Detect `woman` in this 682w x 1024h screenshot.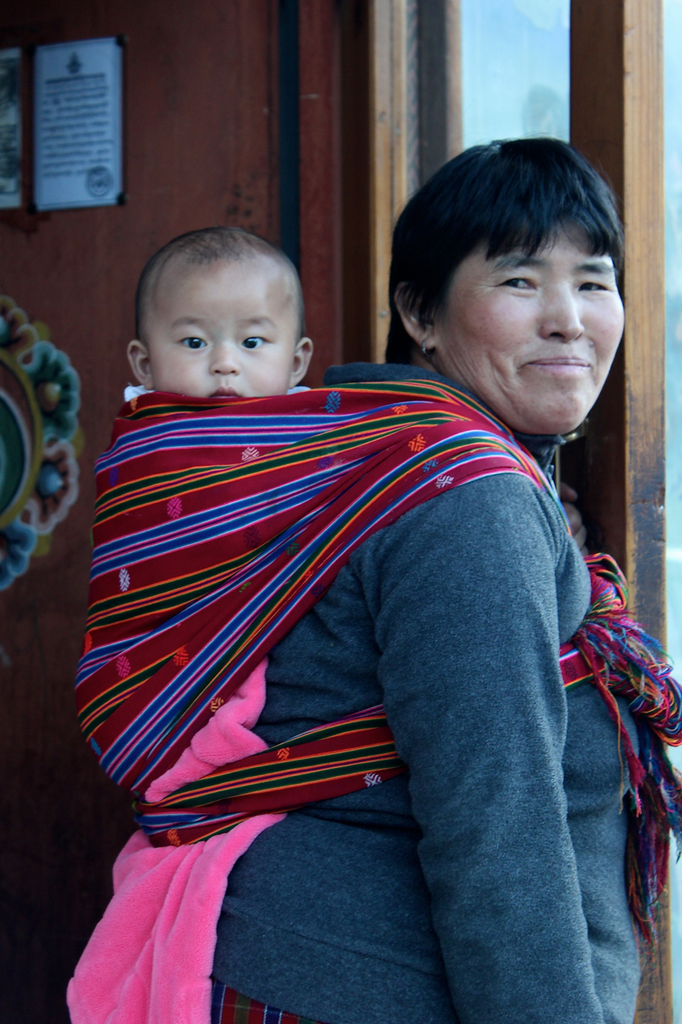
Detection: {"x1": 69, "y1": 135, "x2": 681, "y2": 1023}.
